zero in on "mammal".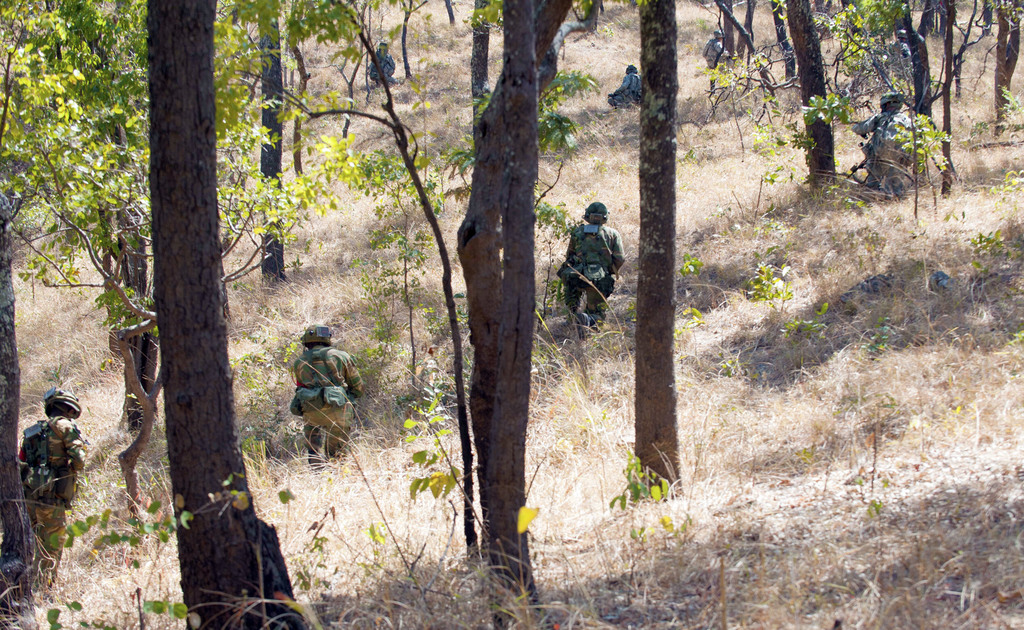
Zeroed in: locate(609, 65, 641, 115).
